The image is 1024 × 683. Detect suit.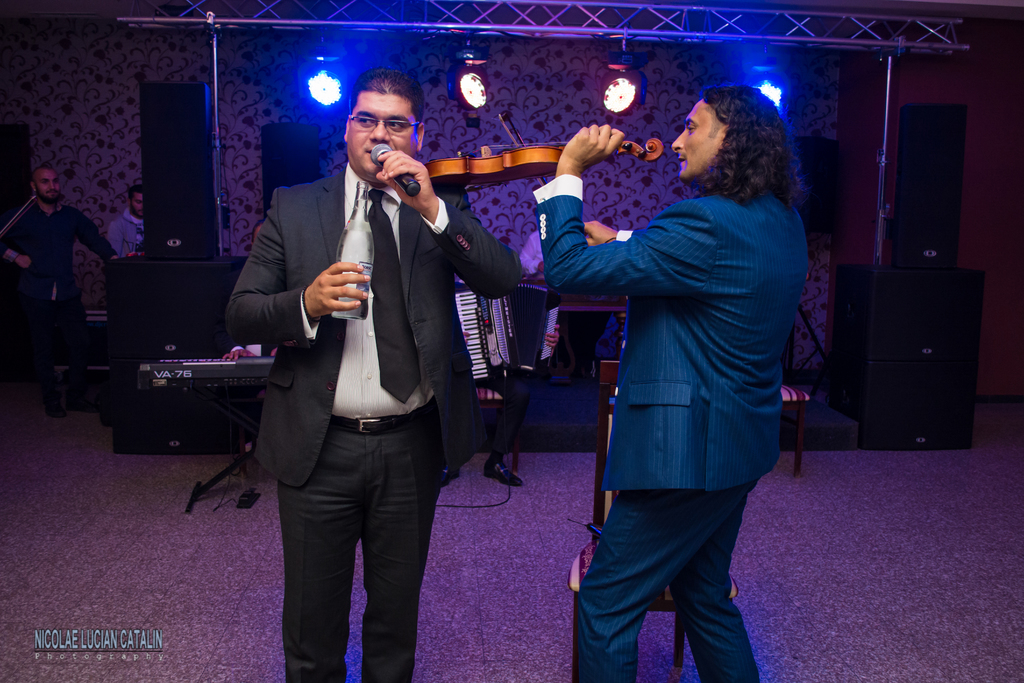
Detection: [x1=527, y1=193, x2=799, y2=502].
